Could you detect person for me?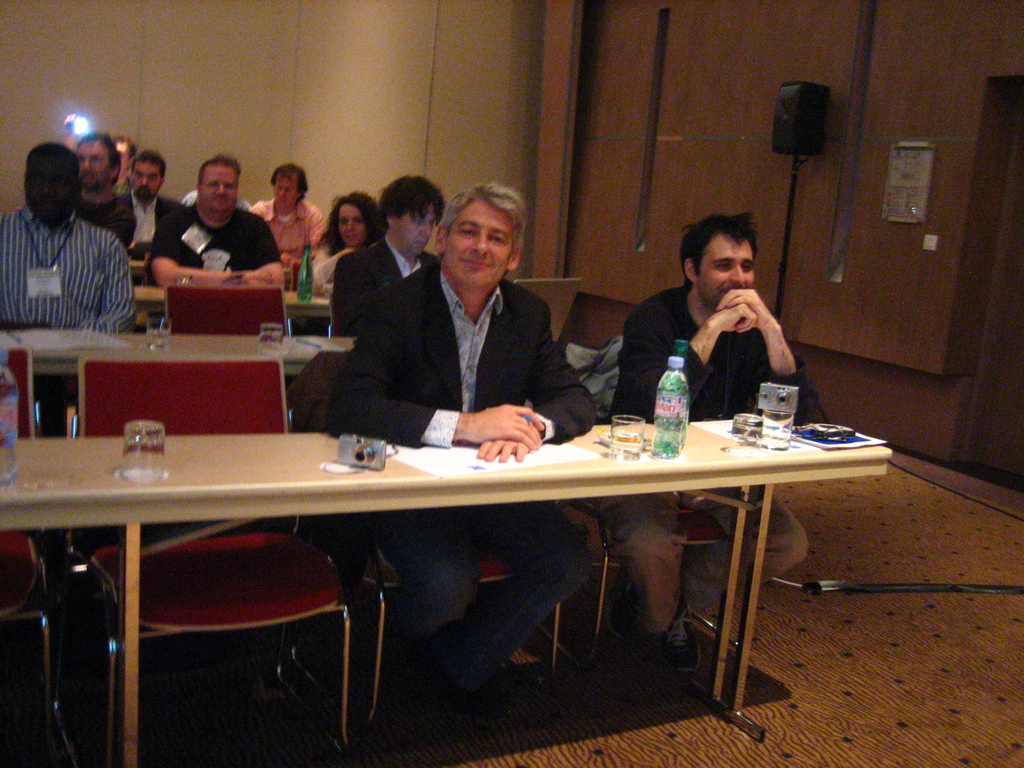
Detection result: detection(147, 154, 271, 303).
